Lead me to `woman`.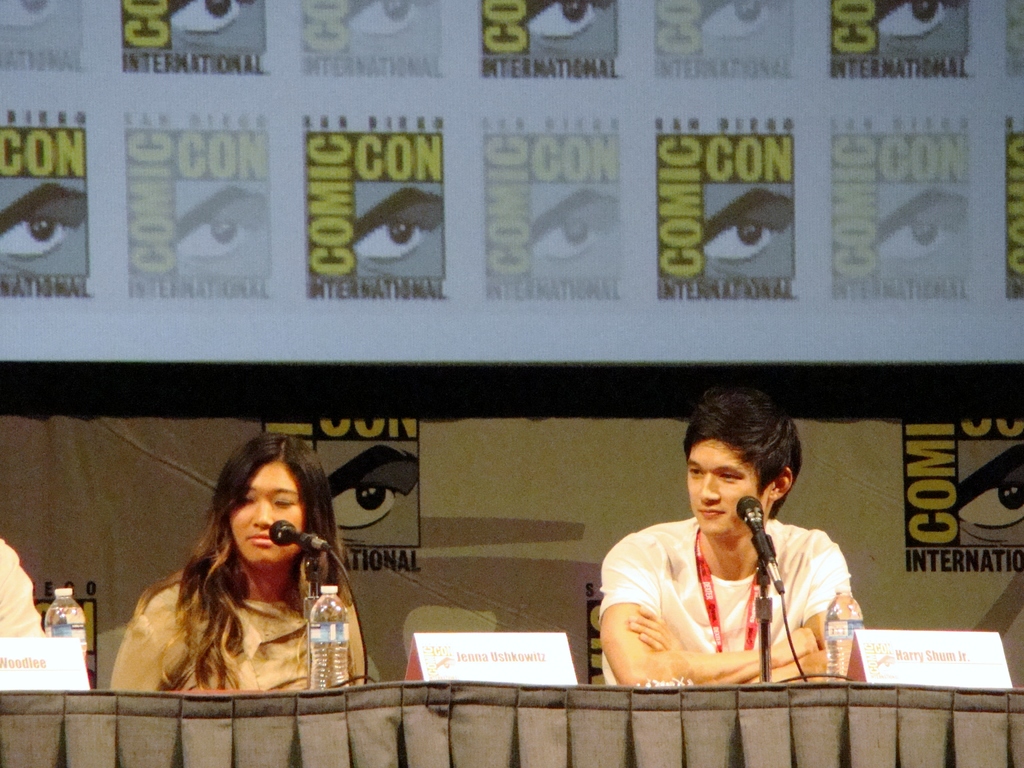
Lead to [103,456,385,714].
